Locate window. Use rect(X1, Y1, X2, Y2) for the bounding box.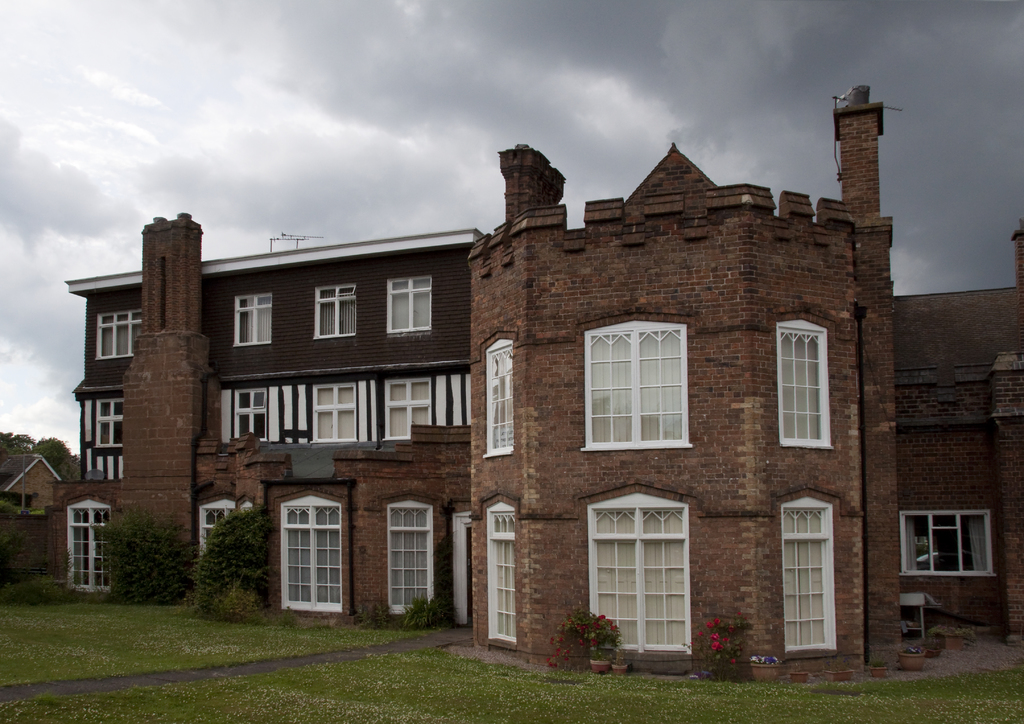
rect(309, 384, 358, 440).
